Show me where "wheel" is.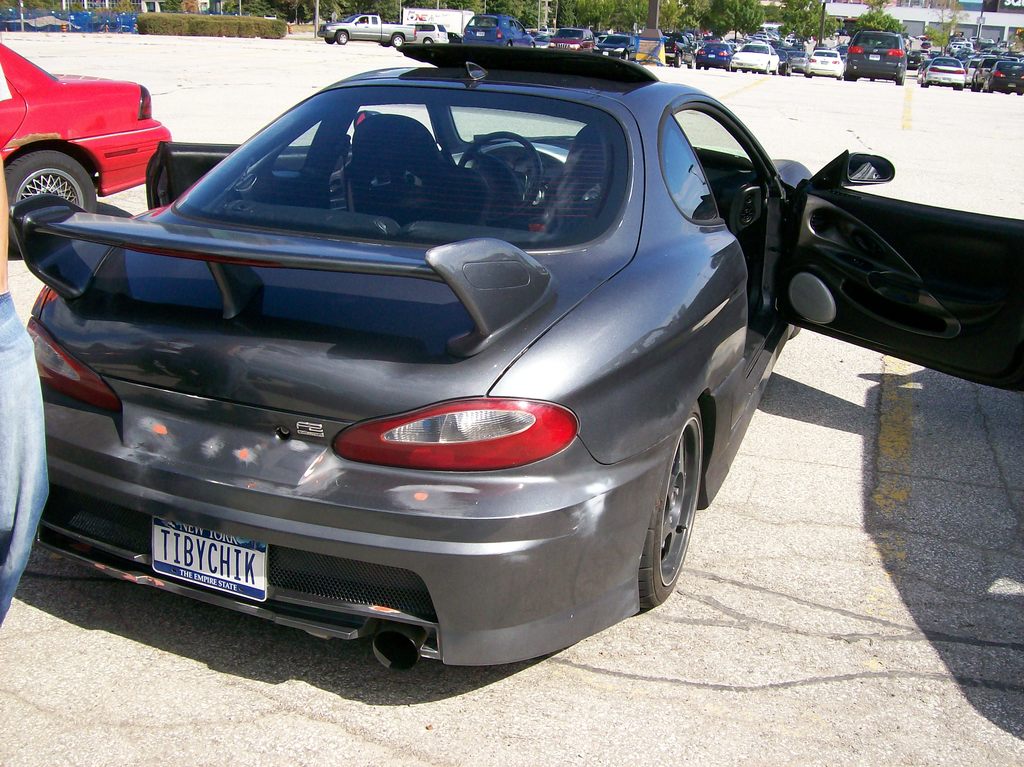
"wheel" is at bbox=(686, 58, 692, 67).
